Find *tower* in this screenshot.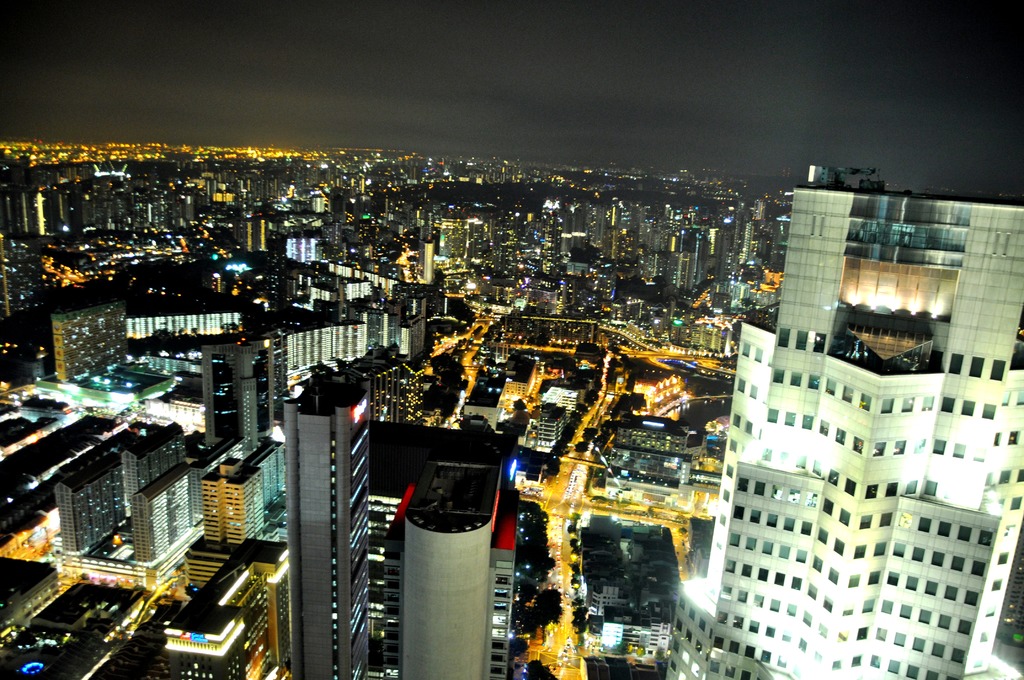
The bounding box for *tower* is crop(403, 457, 504, 679).
